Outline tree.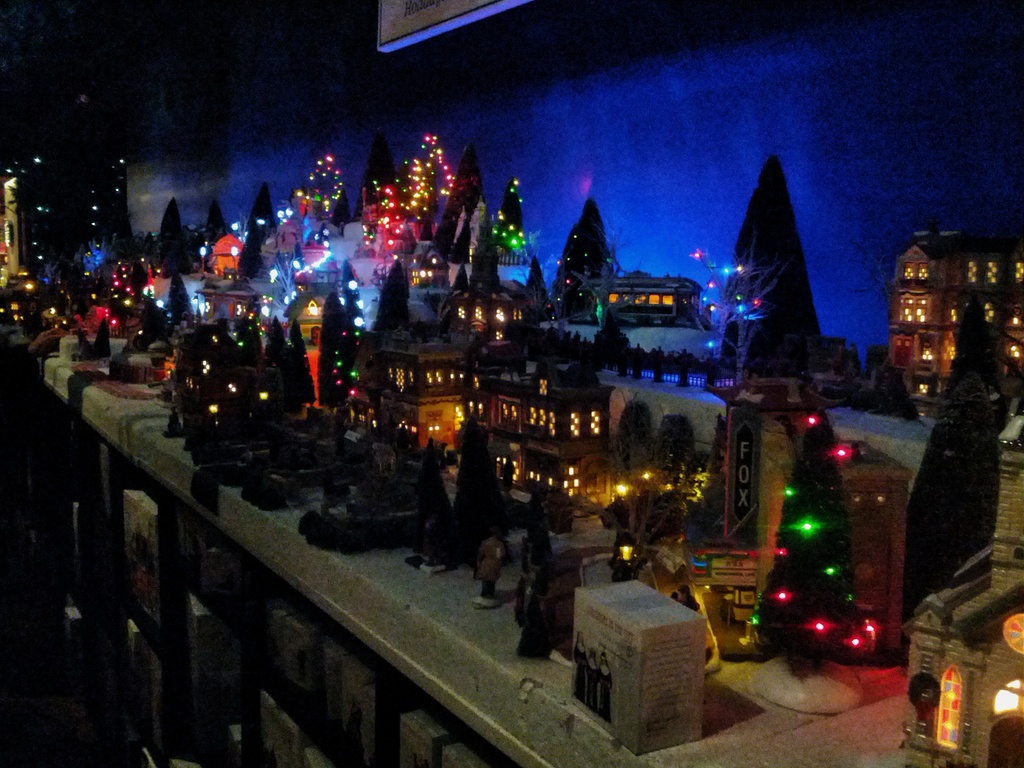
Outline: x1=612 y1=387 x2=715 y2=556.
